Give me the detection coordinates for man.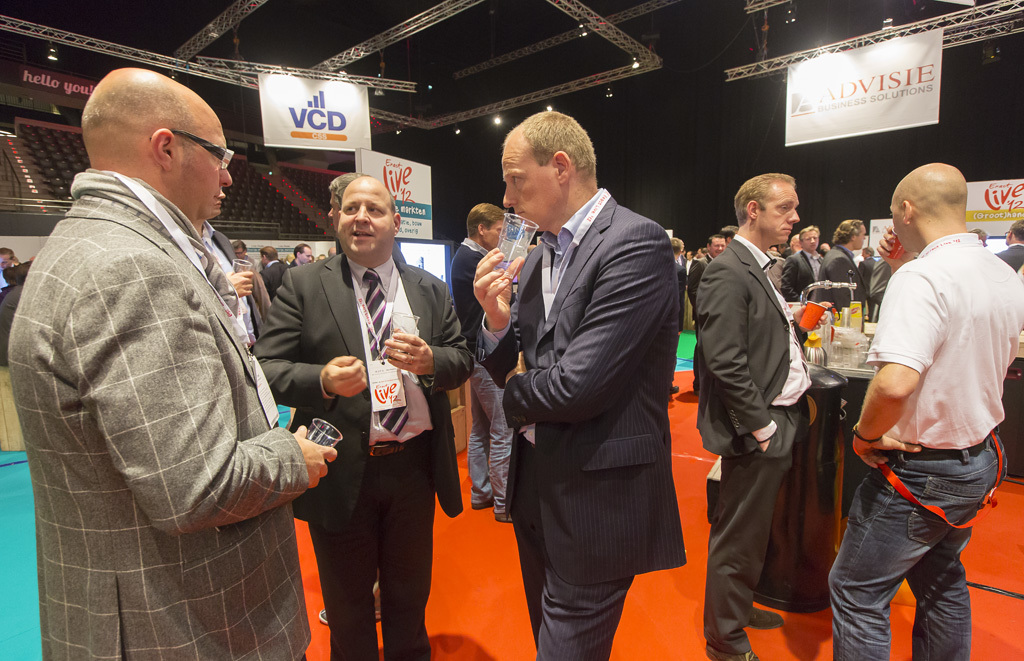
l=5, t=74, r=343, b=660.
